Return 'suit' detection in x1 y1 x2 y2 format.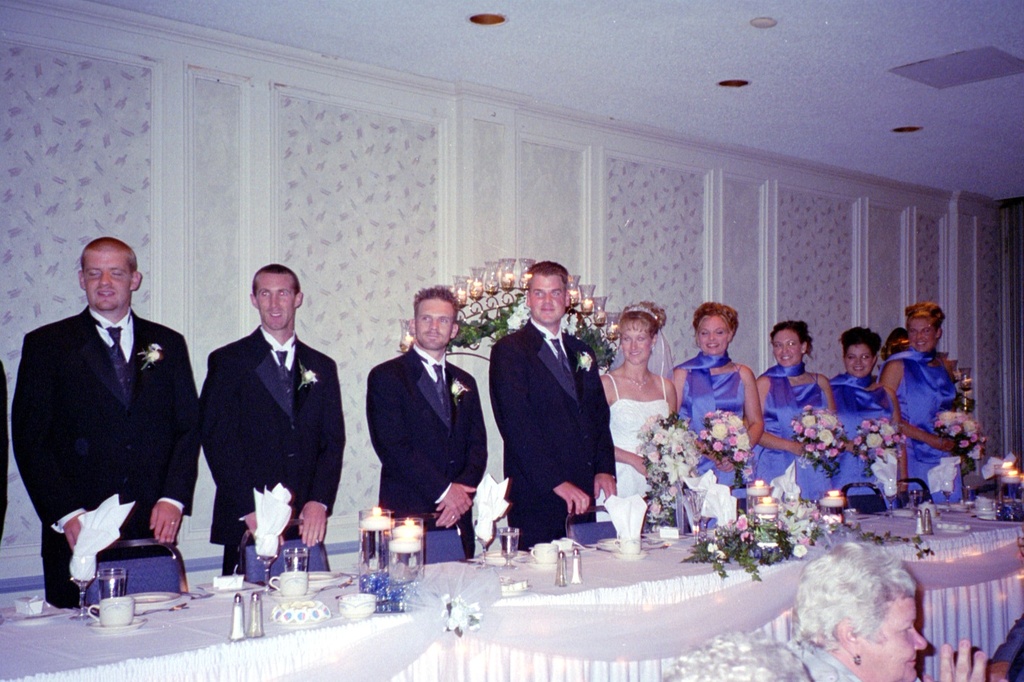
488 314 618 551.
